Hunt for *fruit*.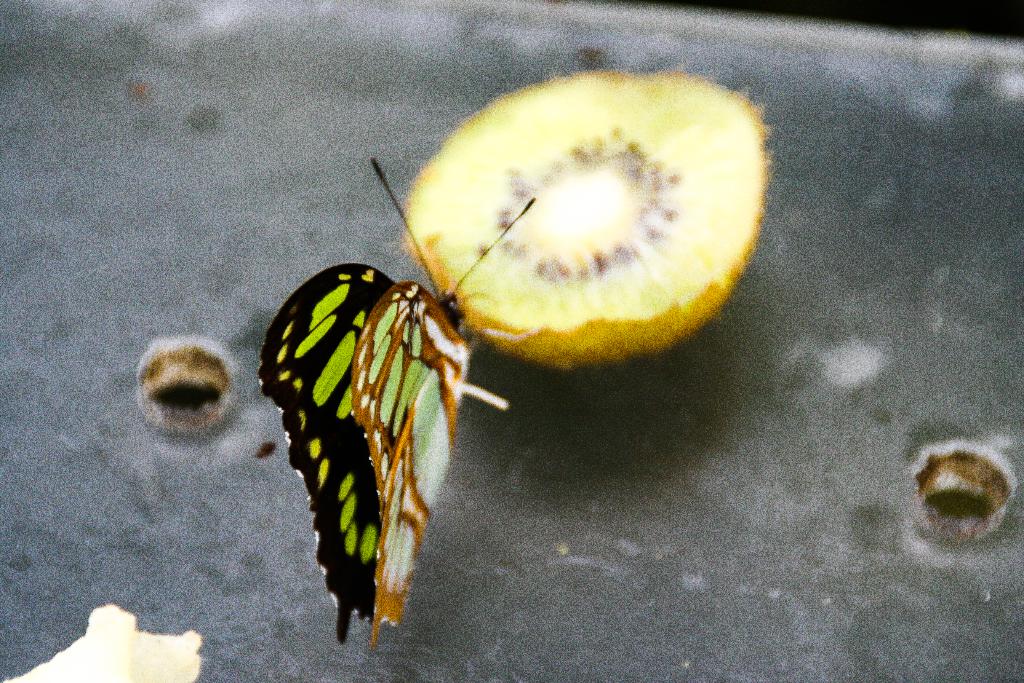
Hunted down at x1=407, y1=72, x2=769, y2=382.
